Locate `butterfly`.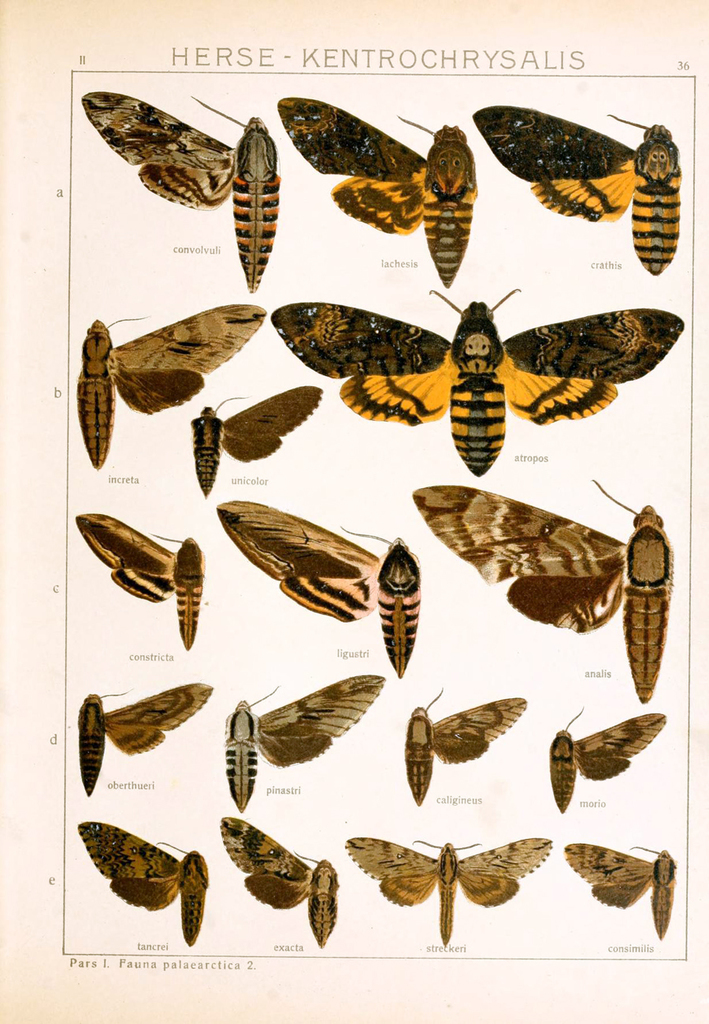
Bounding box: box=[188, 385, 324, 496].
